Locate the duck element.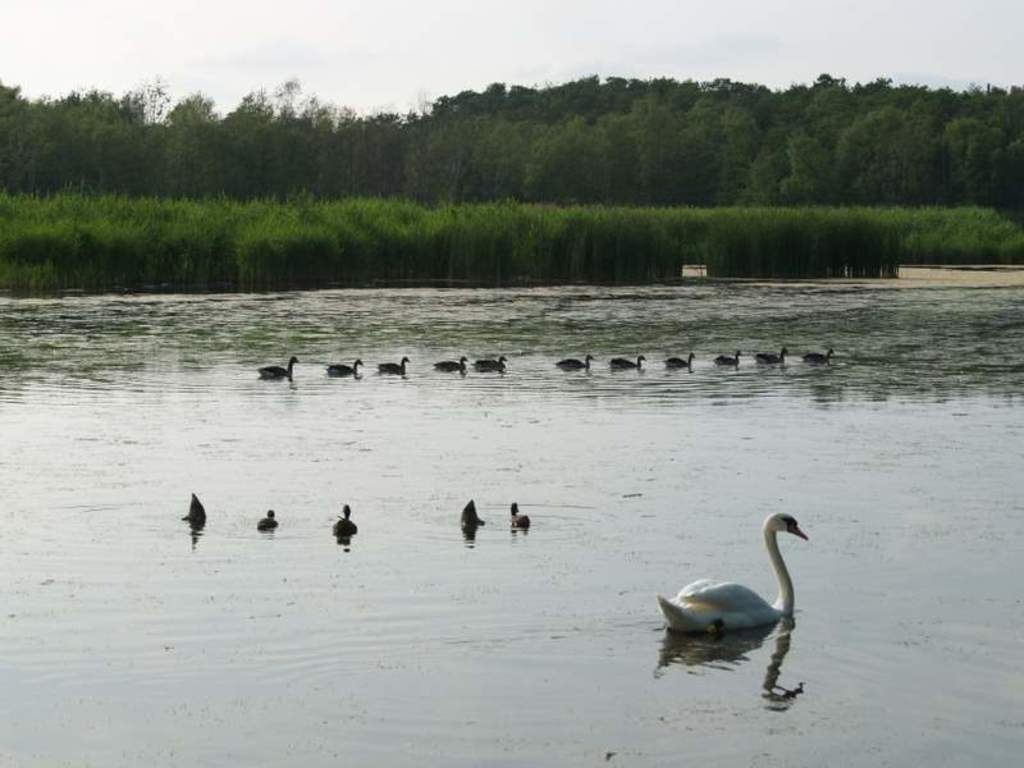
Element bbox: Rect(187, 493, 209, 527).
